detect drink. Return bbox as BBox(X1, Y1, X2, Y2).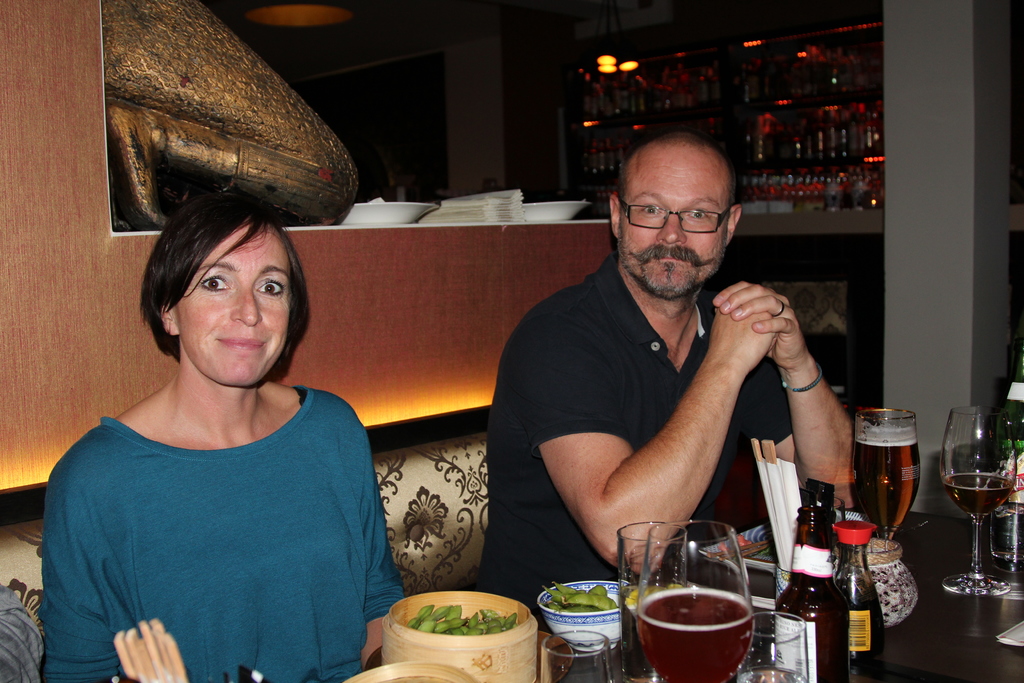
BBox(776, 504, 845, 682).
